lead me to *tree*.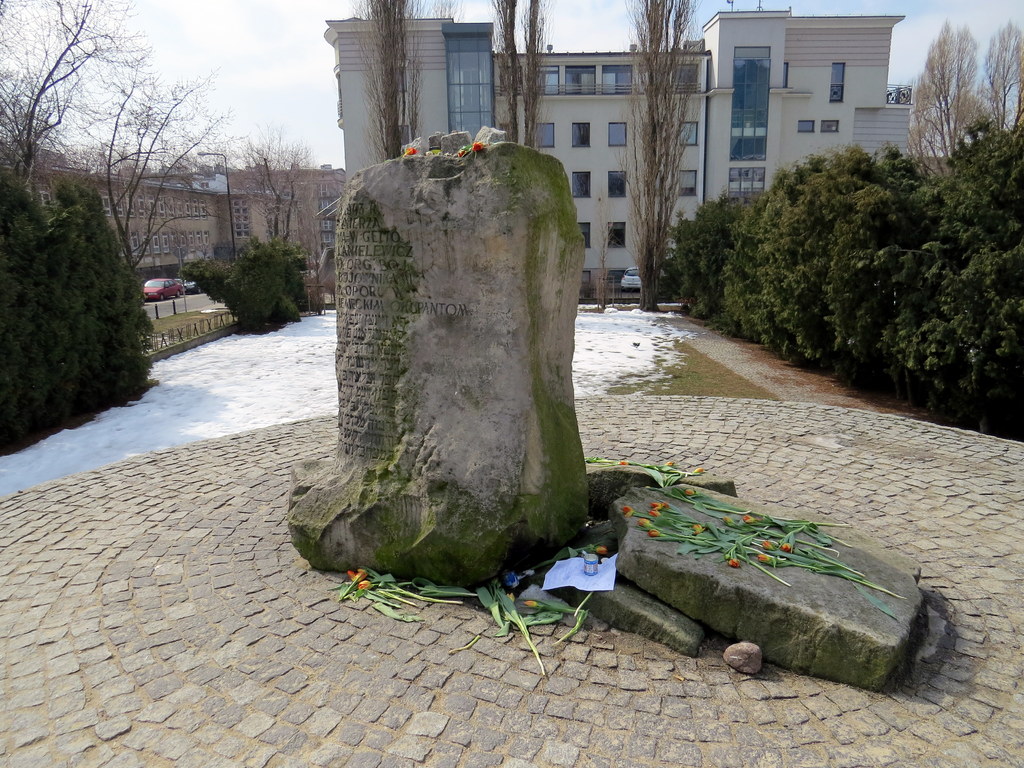
Lead to <bbox>720, 179, 794, 340</bbox>.
